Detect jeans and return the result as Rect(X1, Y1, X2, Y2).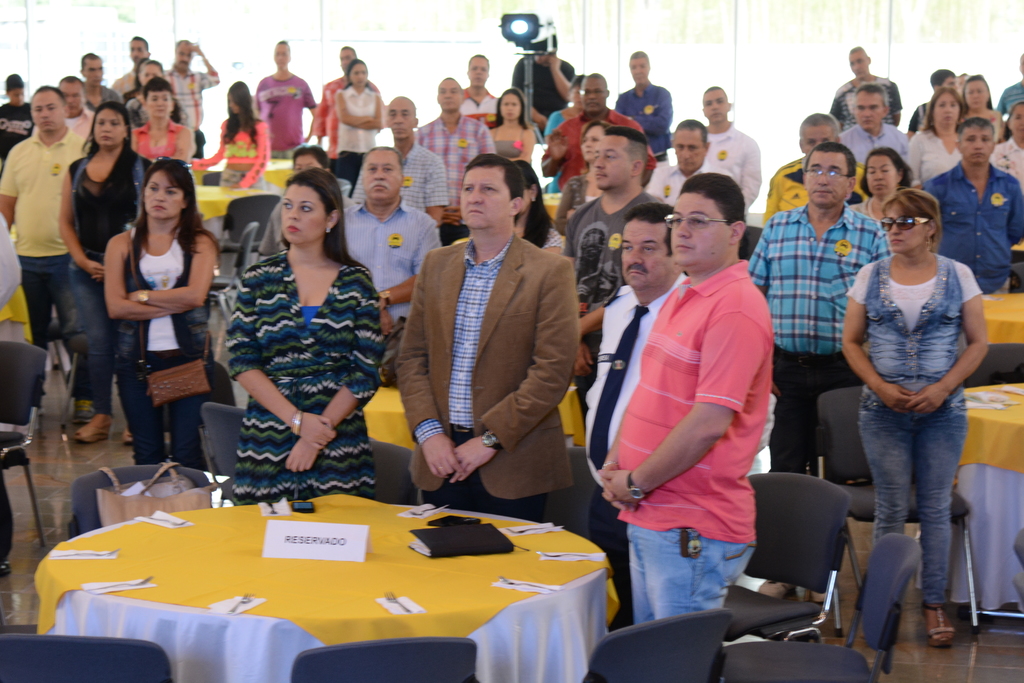
Rect(71, 247, 140, 419).
